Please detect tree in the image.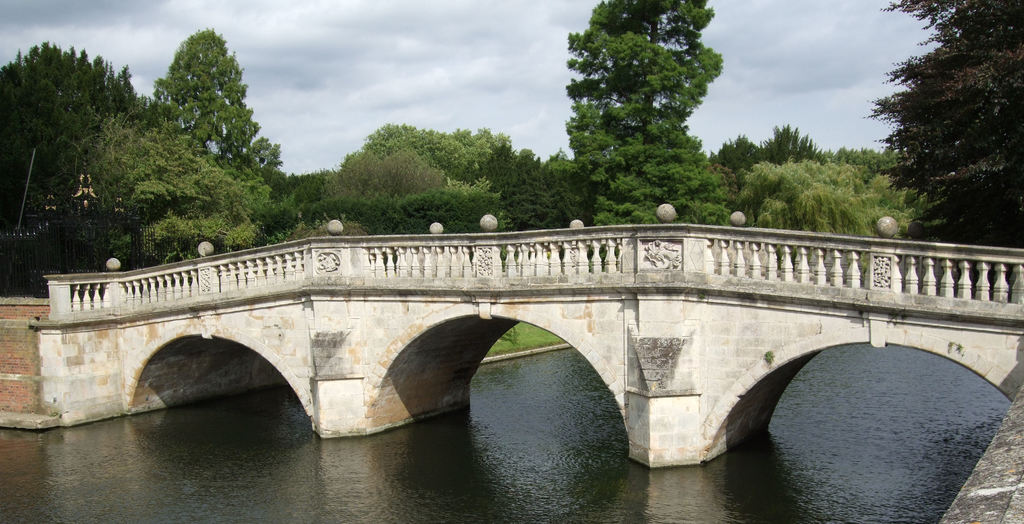
<box>0,36,150,225</box>.
